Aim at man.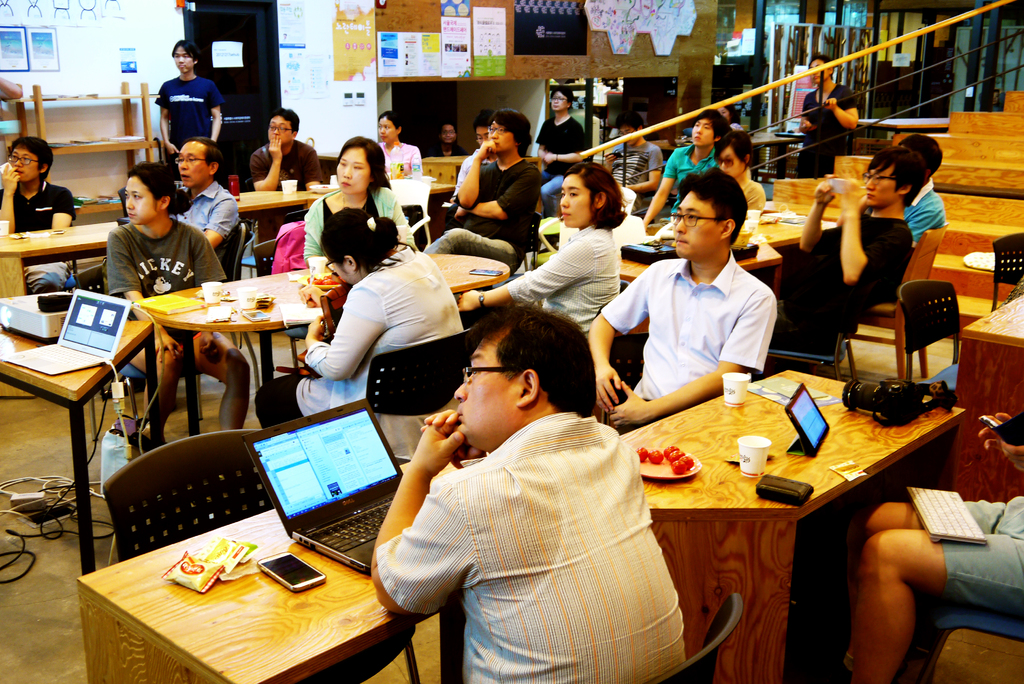
Aimed at [x1=604, y1=111, x2=662, y2=213].
